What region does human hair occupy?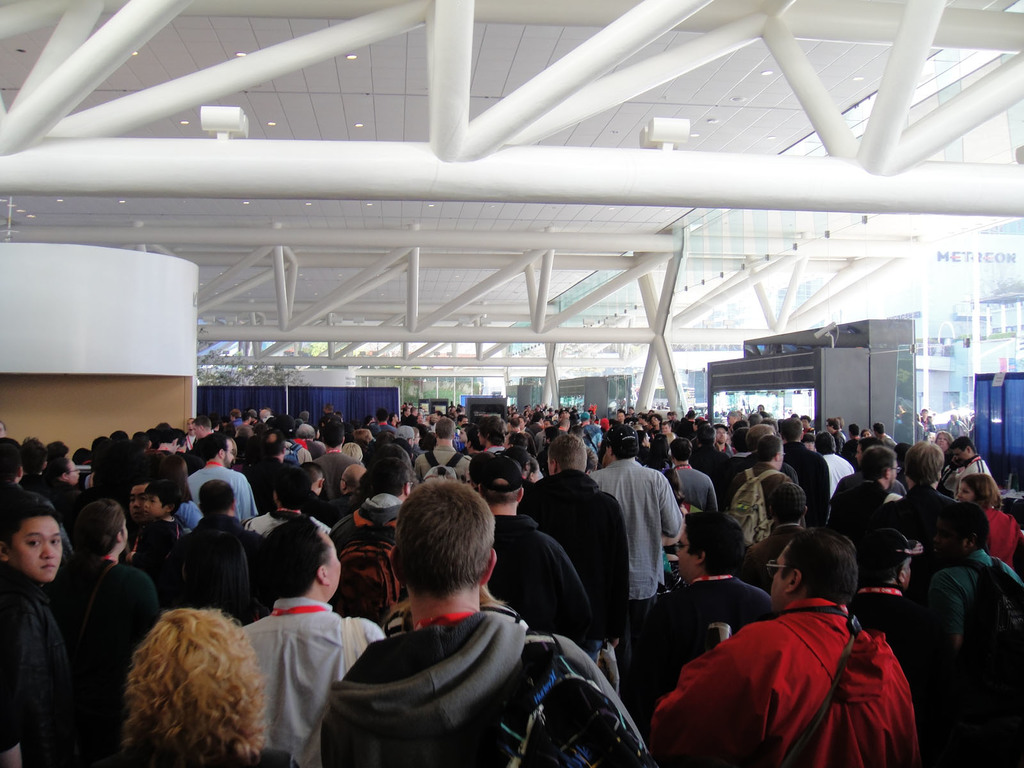
box=[684, 511, 749, 579].
